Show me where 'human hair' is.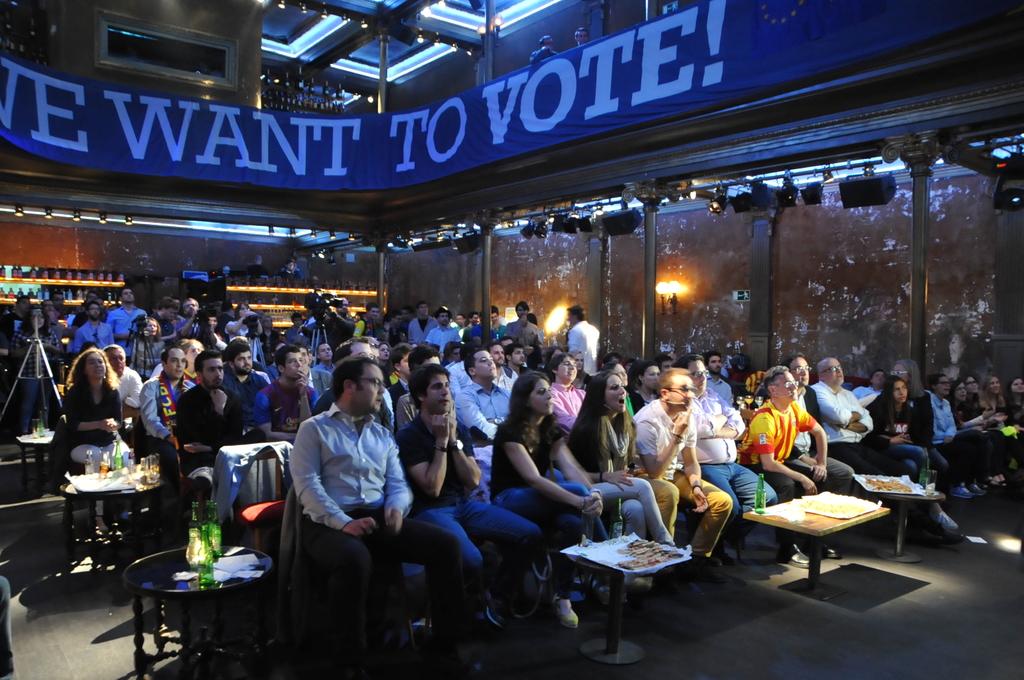
'human hair' is at <box>446,343,458,355</box>.
